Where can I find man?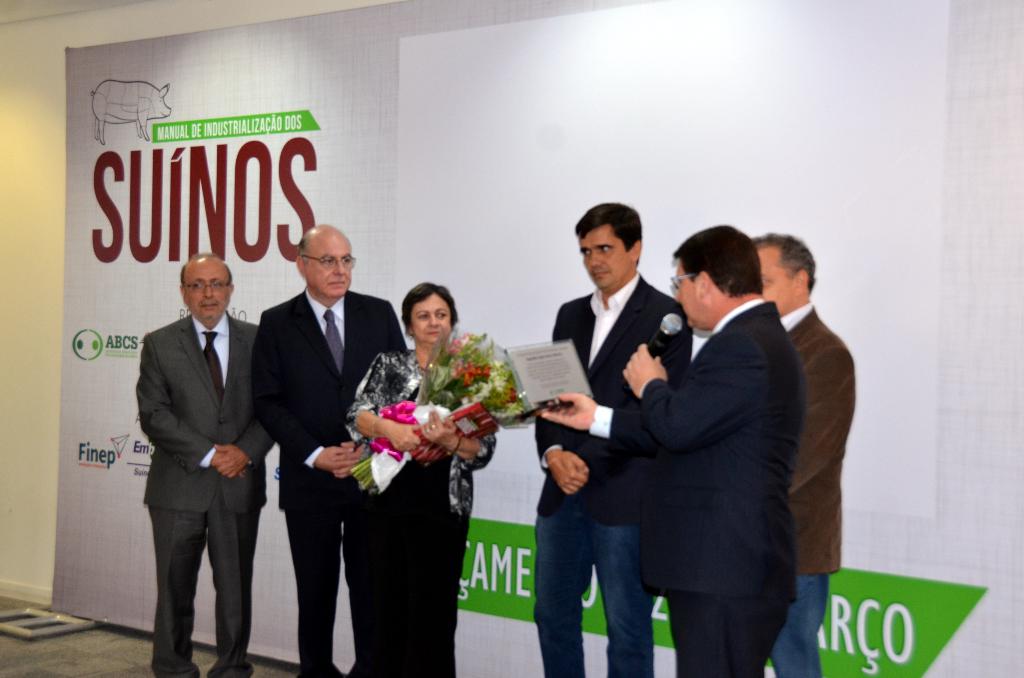
You can find it at Rect(536, 225, 806, 677).
